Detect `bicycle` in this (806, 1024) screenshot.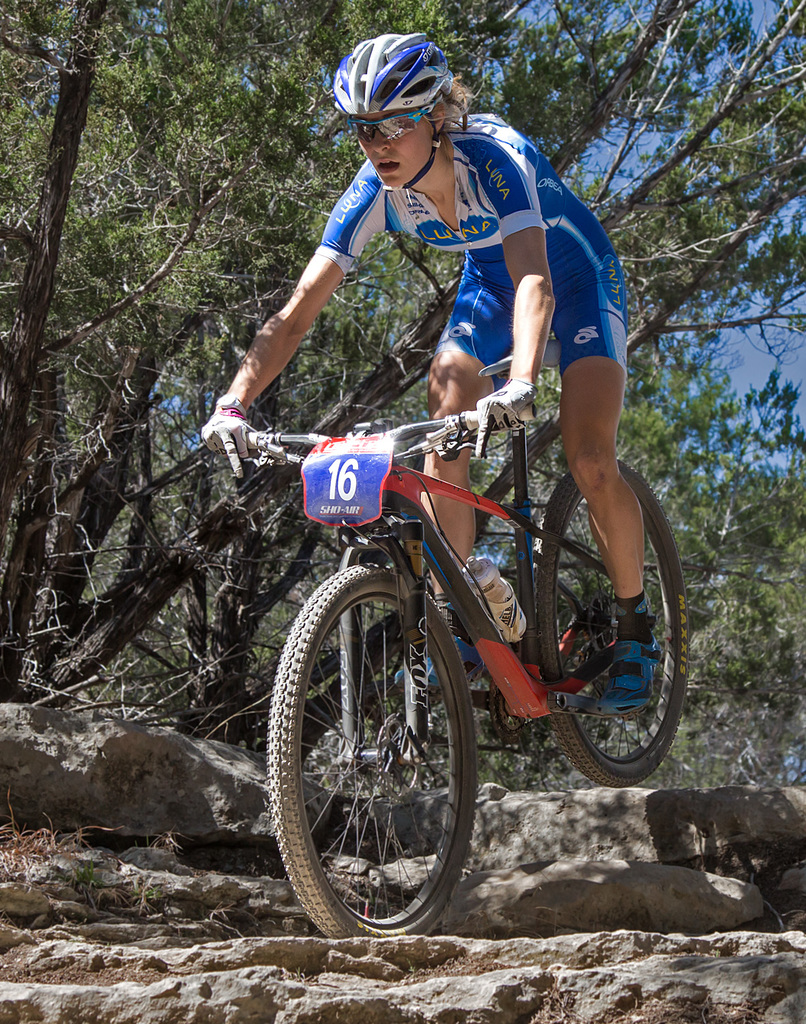
Detection: <region>221, 373, 688, 943</region>.
